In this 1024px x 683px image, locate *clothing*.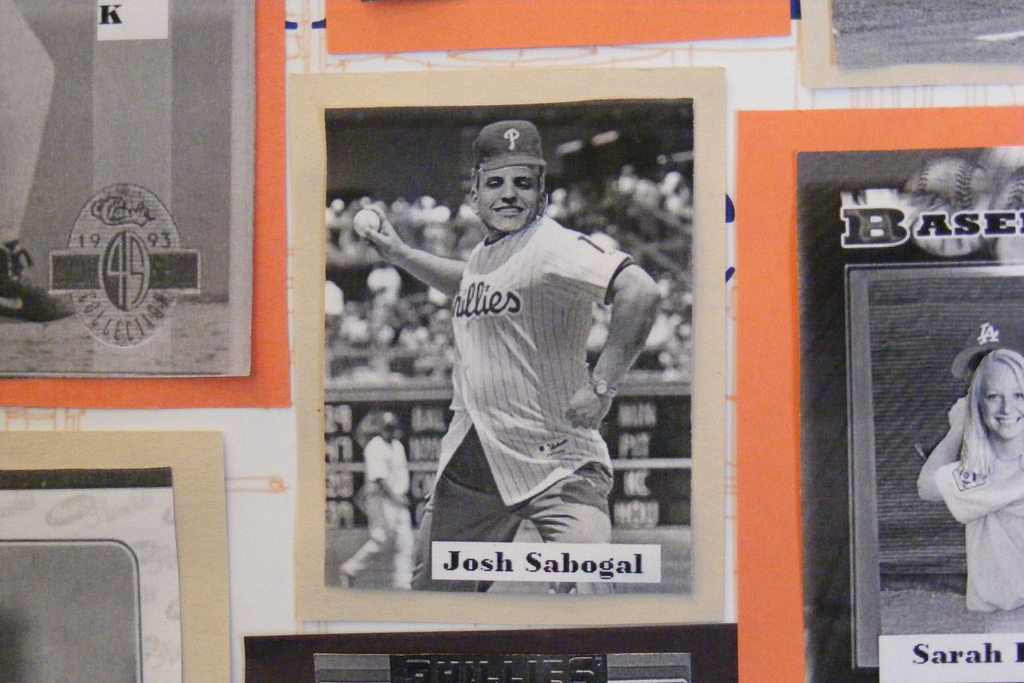
Bounding box: 341, 424, 414, 593.
